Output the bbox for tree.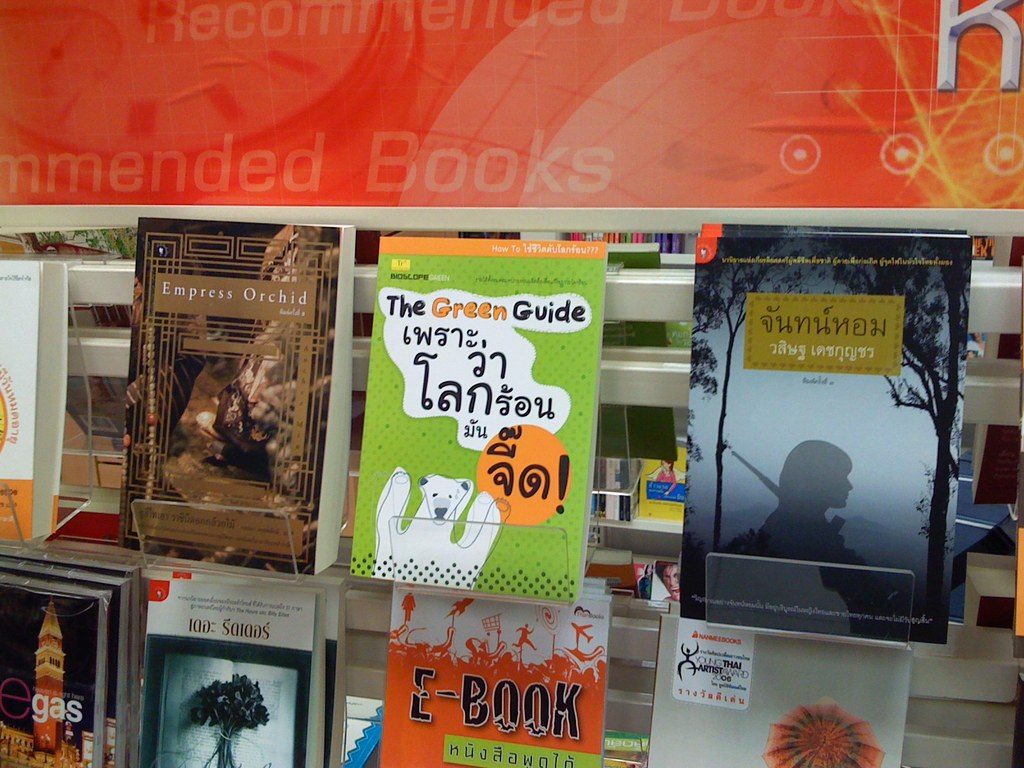
box=[820, 238, 963, 596].
